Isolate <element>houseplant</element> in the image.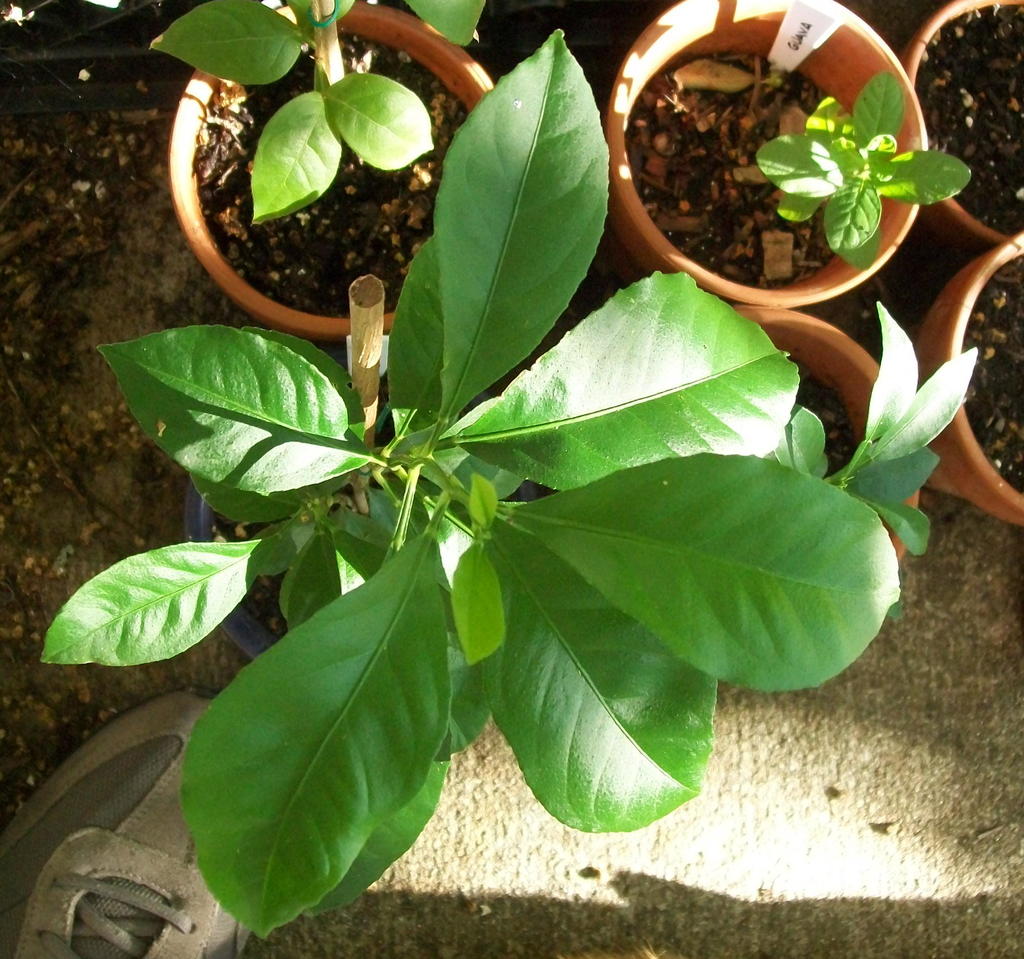
Isolated region: <bbox>724, 296, 980, 630</bbox>.
